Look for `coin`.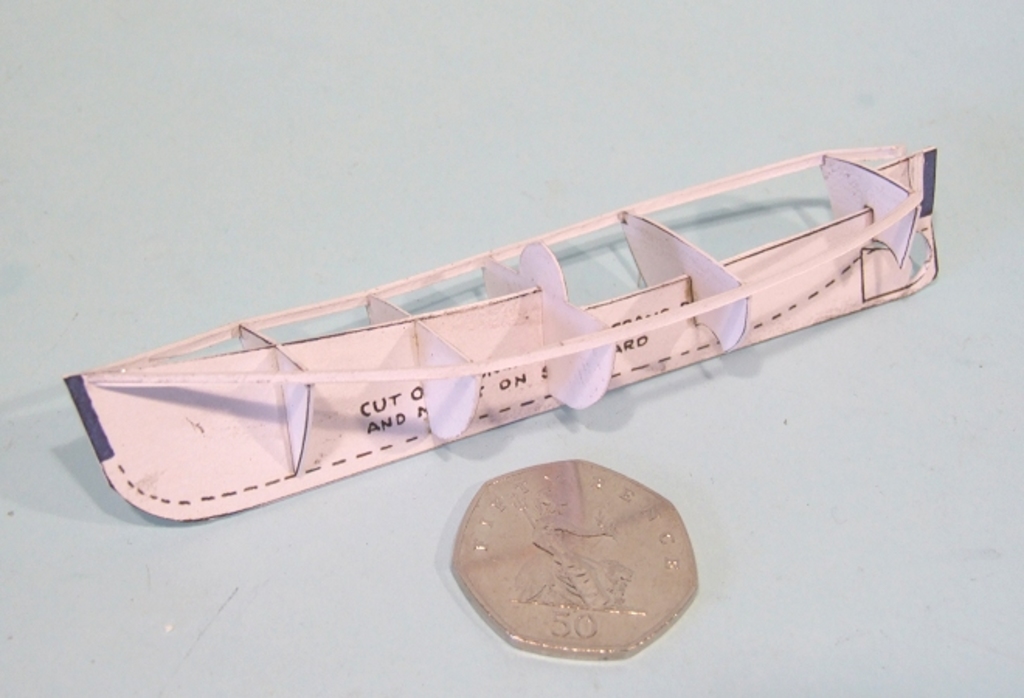
Found: Rect(442, 454, 703, 656).
